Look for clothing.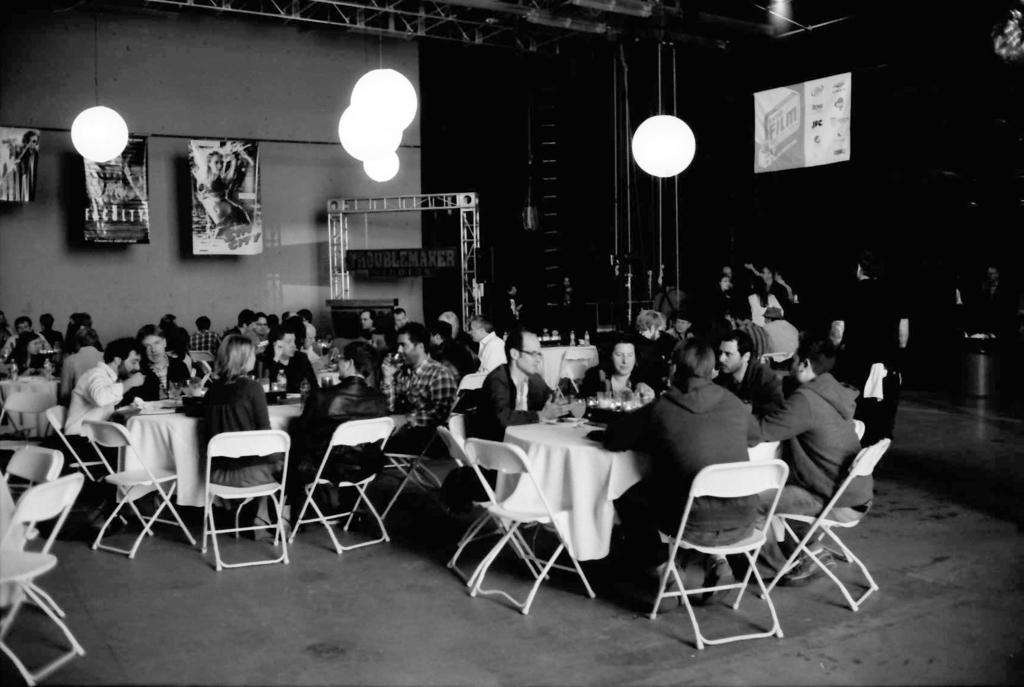
Found: locate(772, 285, 804, 324).
